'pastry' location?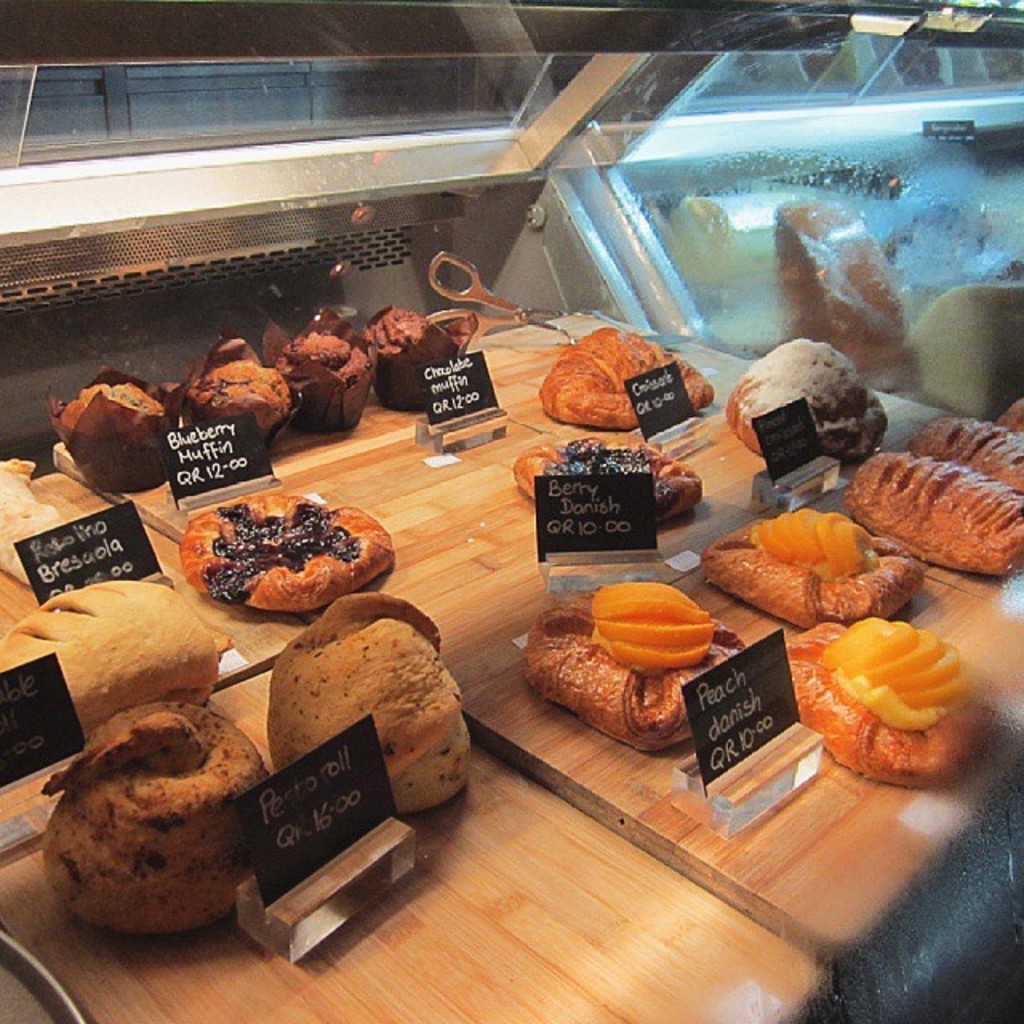
crop(784, 611, 992, 786)
